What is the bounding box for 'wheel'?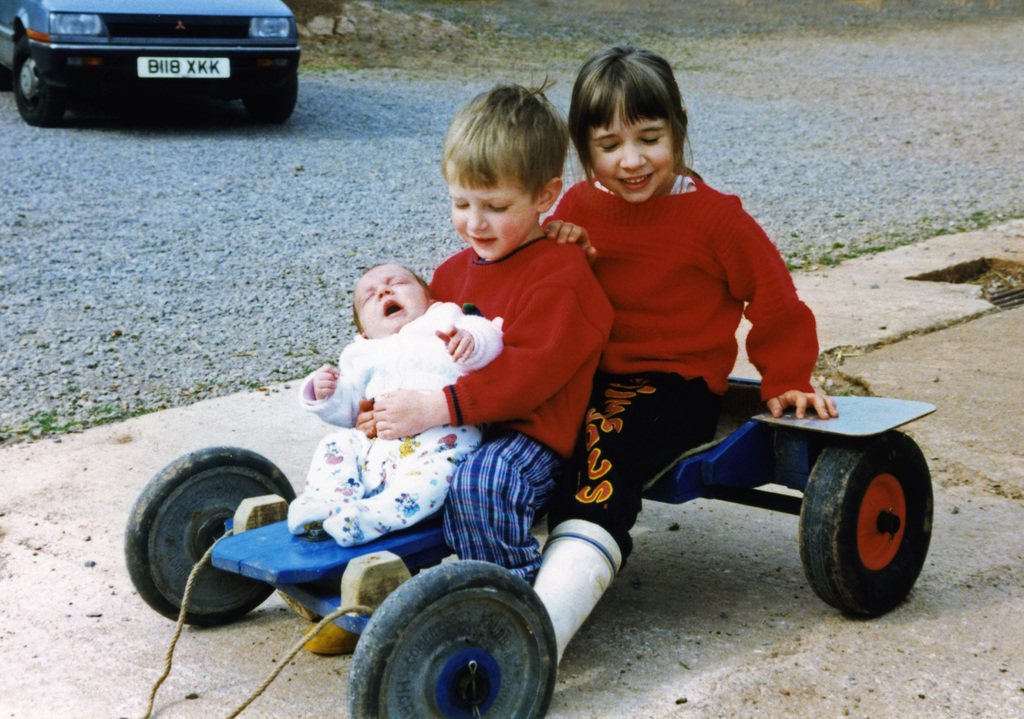
bbox=[801, 438, 935, 624].
